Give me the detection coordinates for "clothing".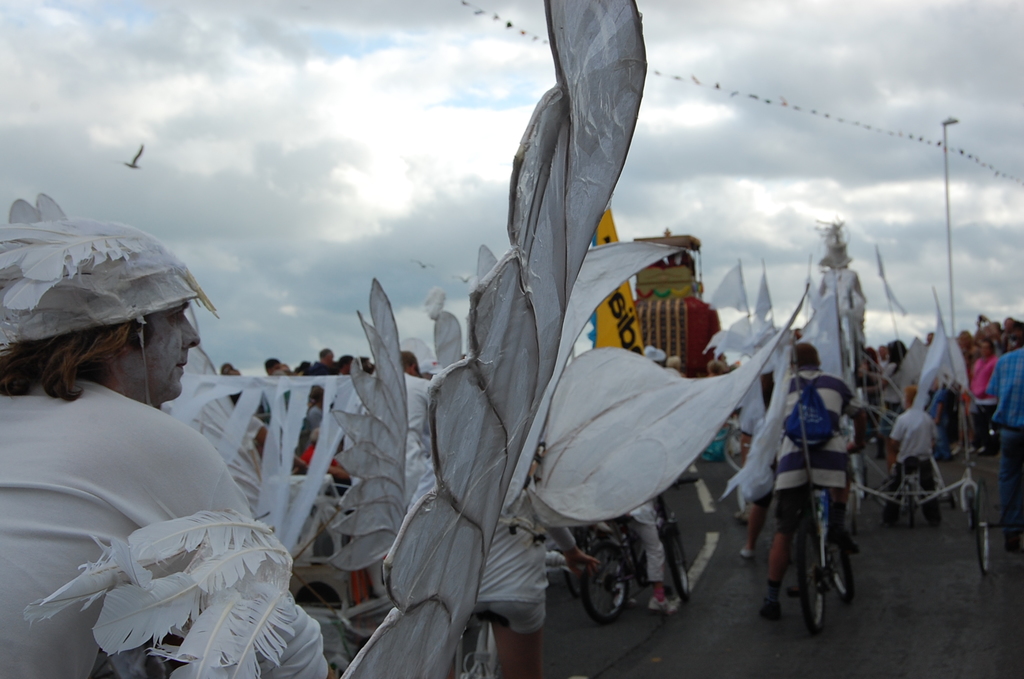
(391, 373, 432, 509).
